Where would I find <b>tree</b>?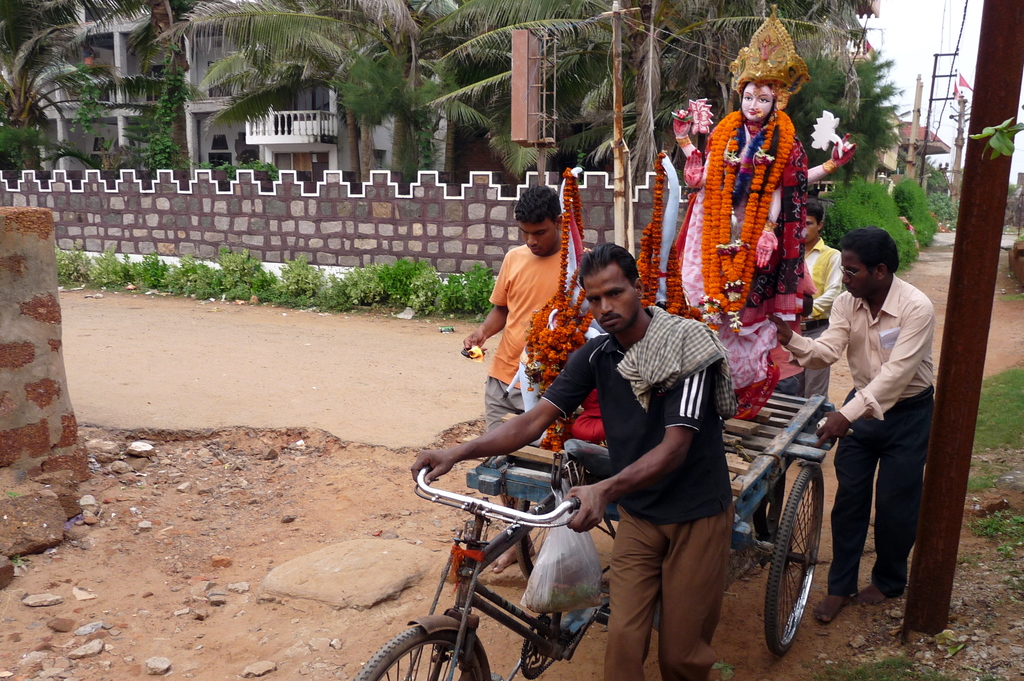
At <box>20,9,90,138</box>.
